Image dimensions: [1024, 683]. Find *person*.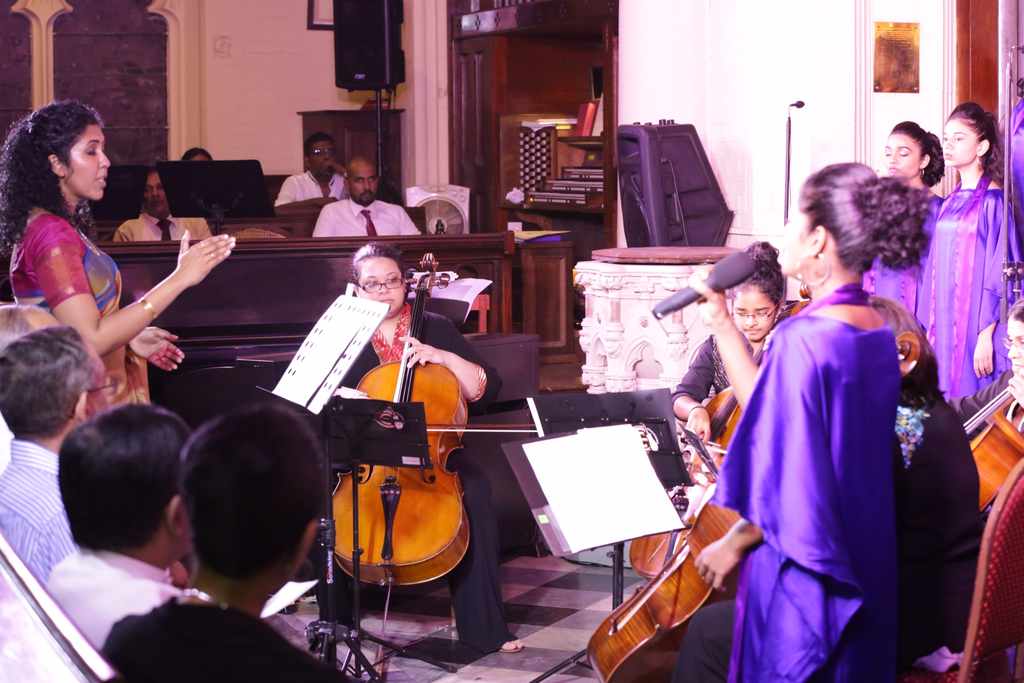
0,305,65,474.
